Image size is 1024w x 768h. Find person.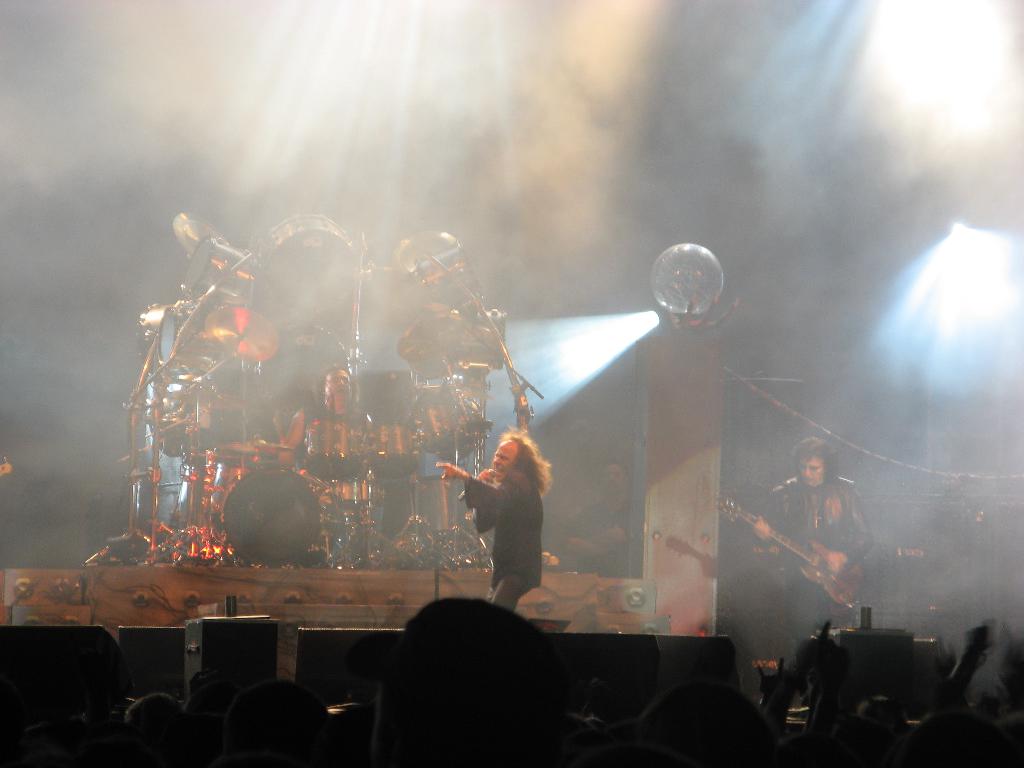
l=280, t=365, r=378, b=531.
